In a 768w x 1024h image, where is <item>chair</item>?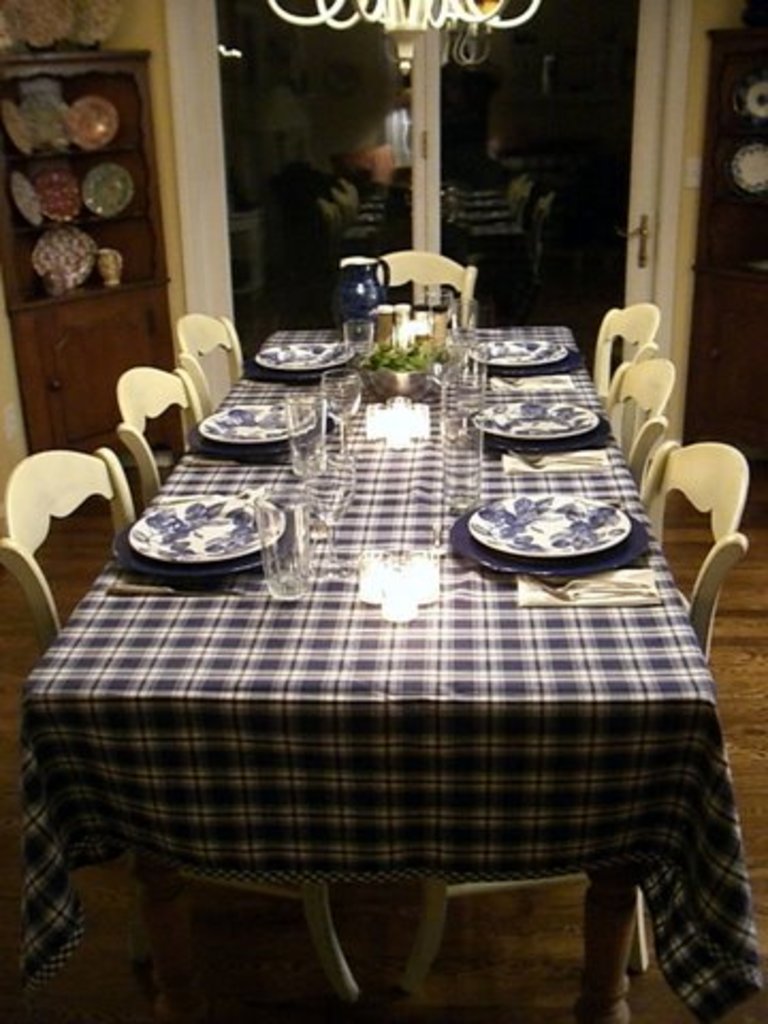
box=[401, 442, 751, 1003].
